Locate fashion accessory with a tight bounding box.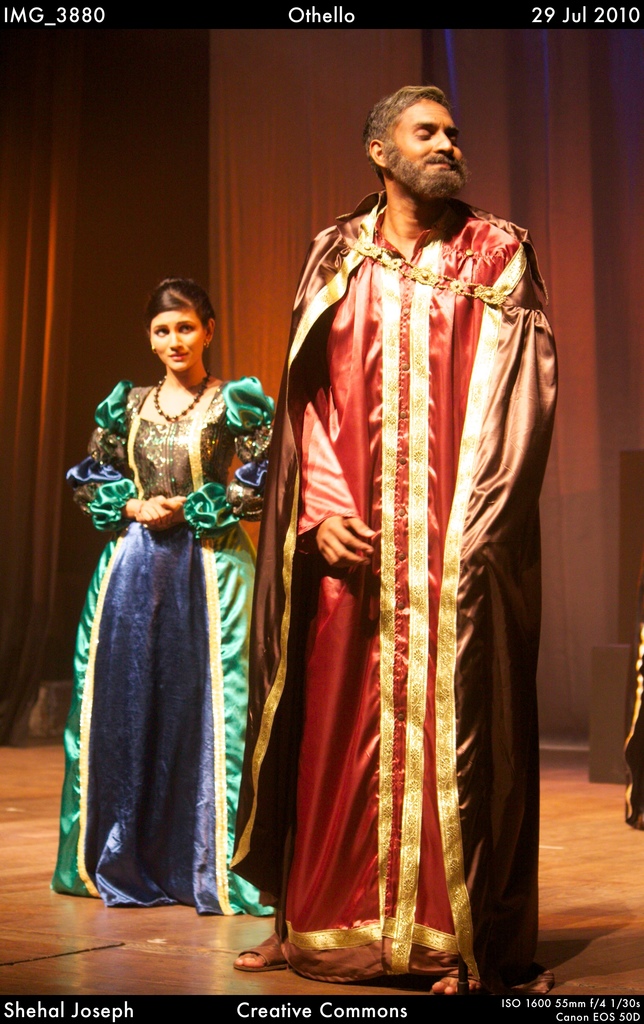
201/335/210/349.
